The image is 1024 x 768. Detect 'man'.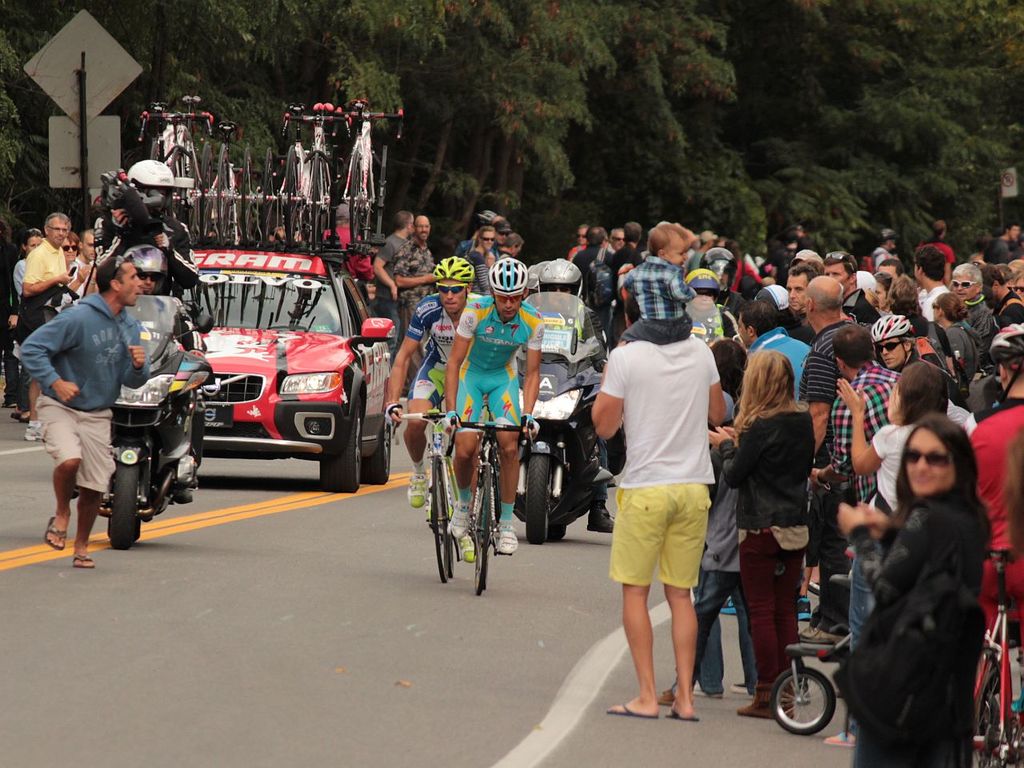
Detection: box(568, 218, 590, 263).
